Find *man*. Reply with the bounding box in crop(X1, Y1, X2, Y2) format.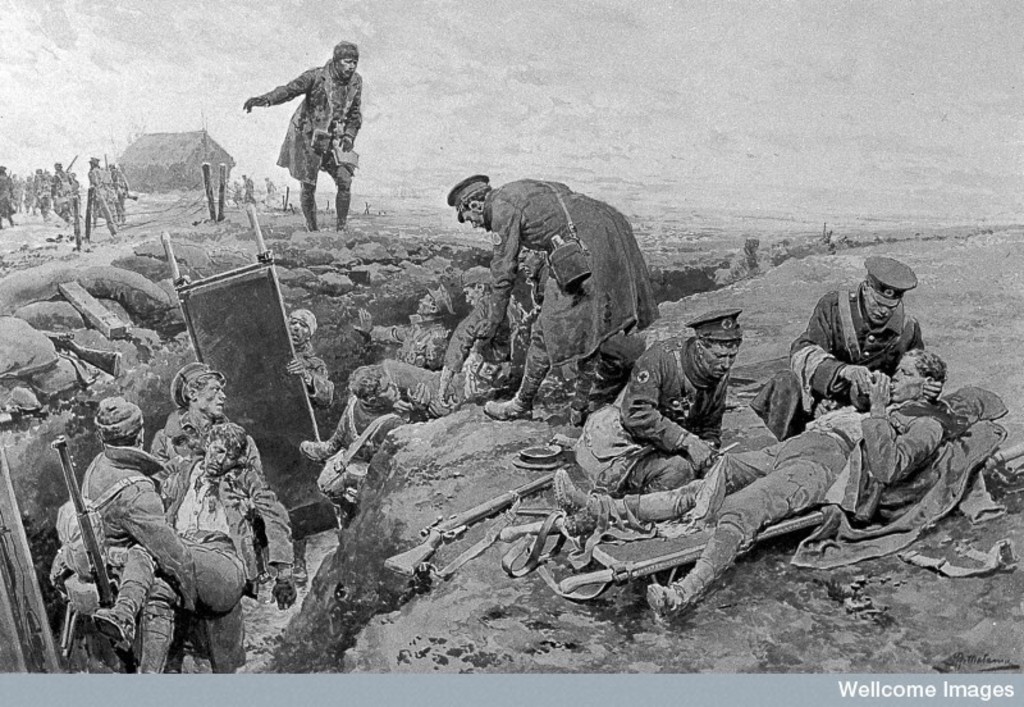
crop(520, 243, 548, 318).
